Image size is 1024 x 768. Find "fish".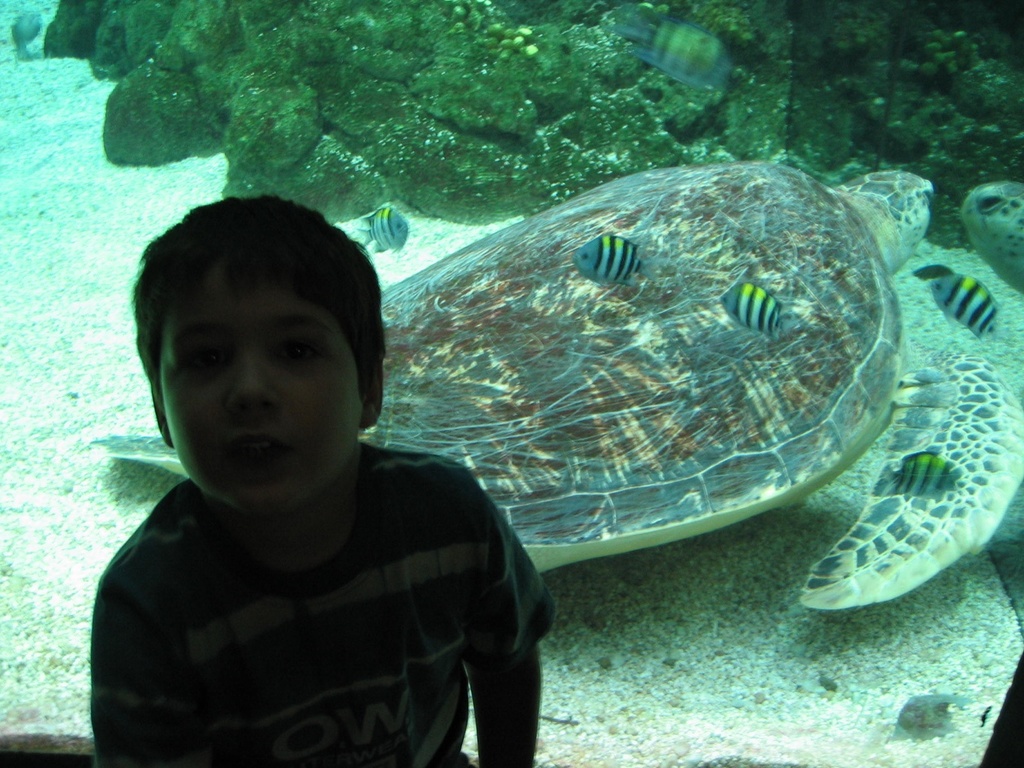
(x1=615, y1=10, x2=731, y2=107).
